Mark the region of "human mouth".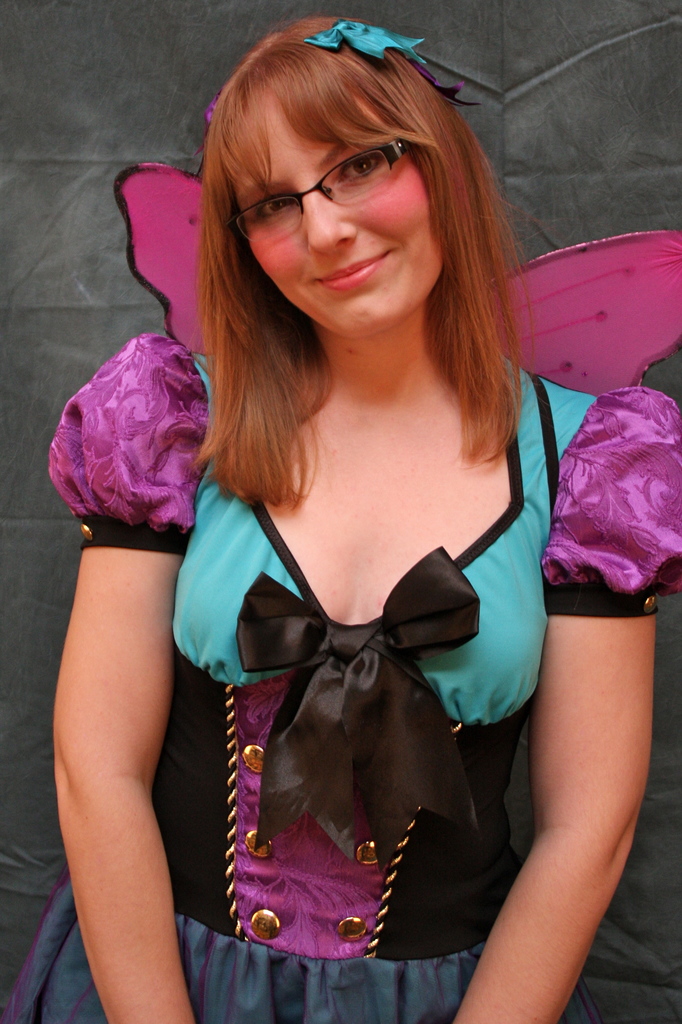
Region: region(310, 248, 399, 291).
